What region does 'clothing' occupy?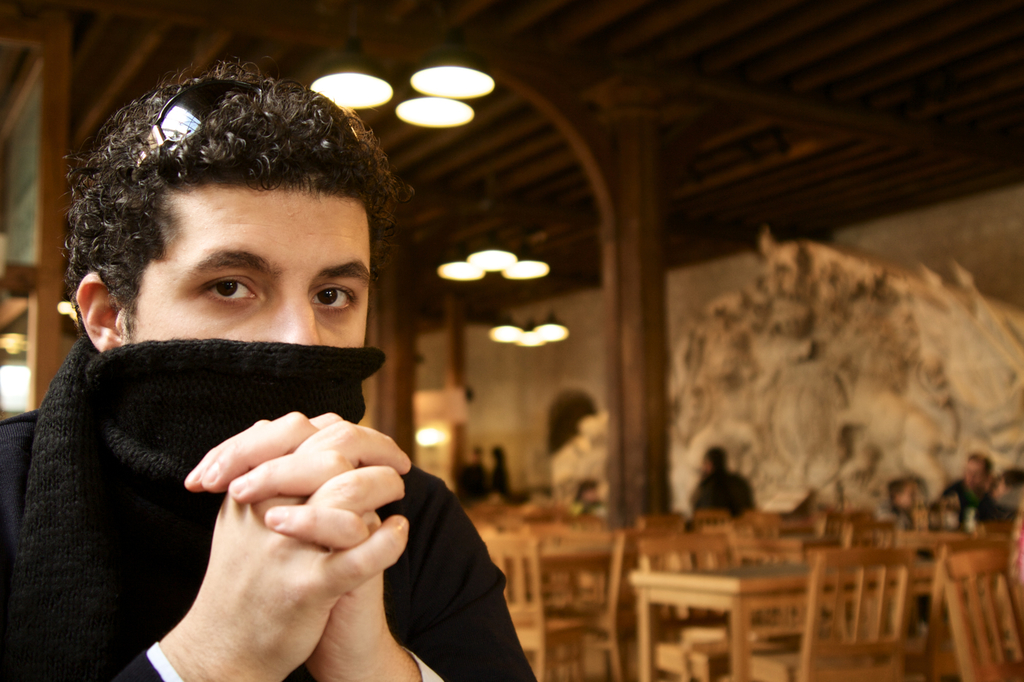
1003,488,1023,526.
